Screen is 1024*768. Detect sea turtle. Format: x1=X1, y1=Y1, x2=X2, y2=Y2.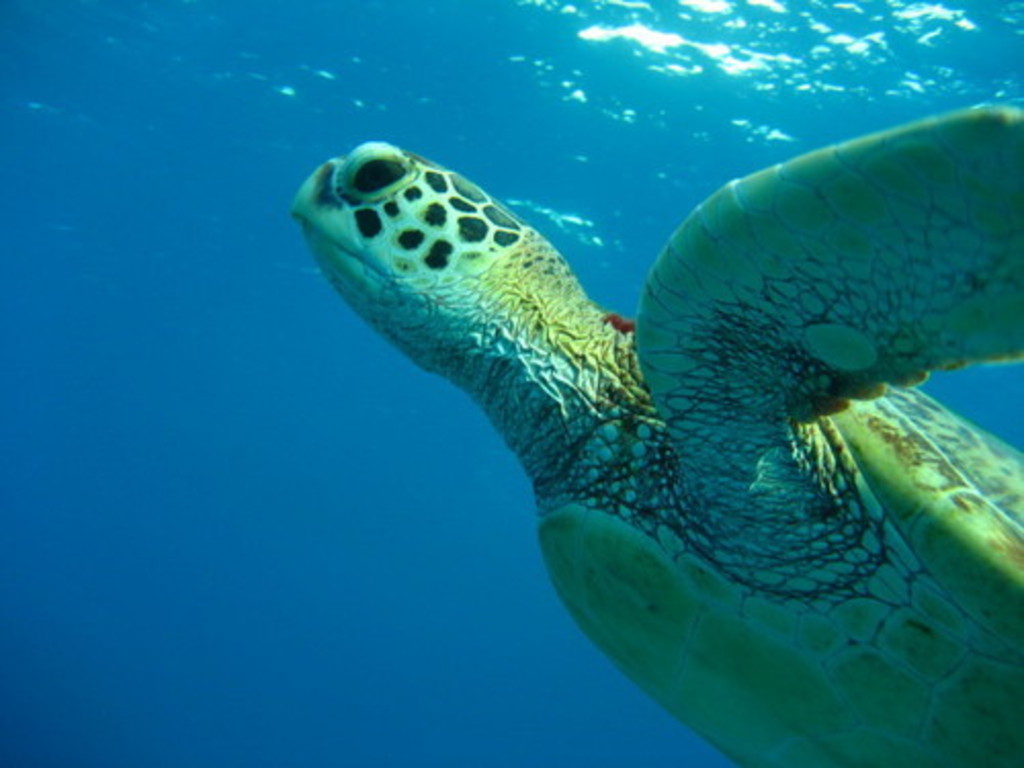
x1=291, y1=102, x2=1022, y2=766.
